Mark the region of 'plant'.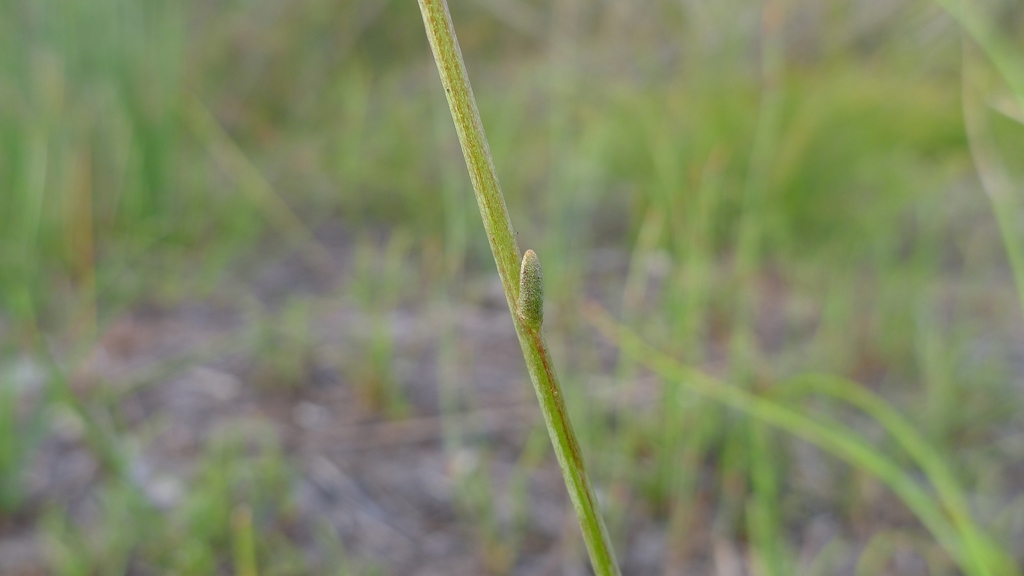
Region: x1=400, y1=0, x2=627, y2=575.
